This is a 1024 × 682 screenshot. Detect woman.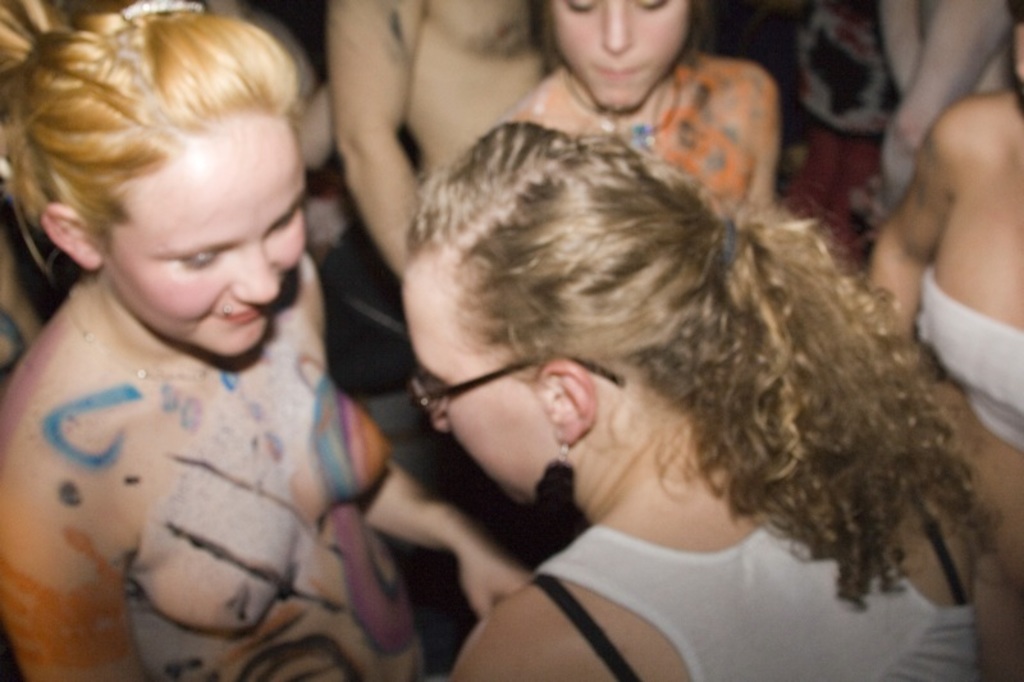
(863,9,1023,475).
